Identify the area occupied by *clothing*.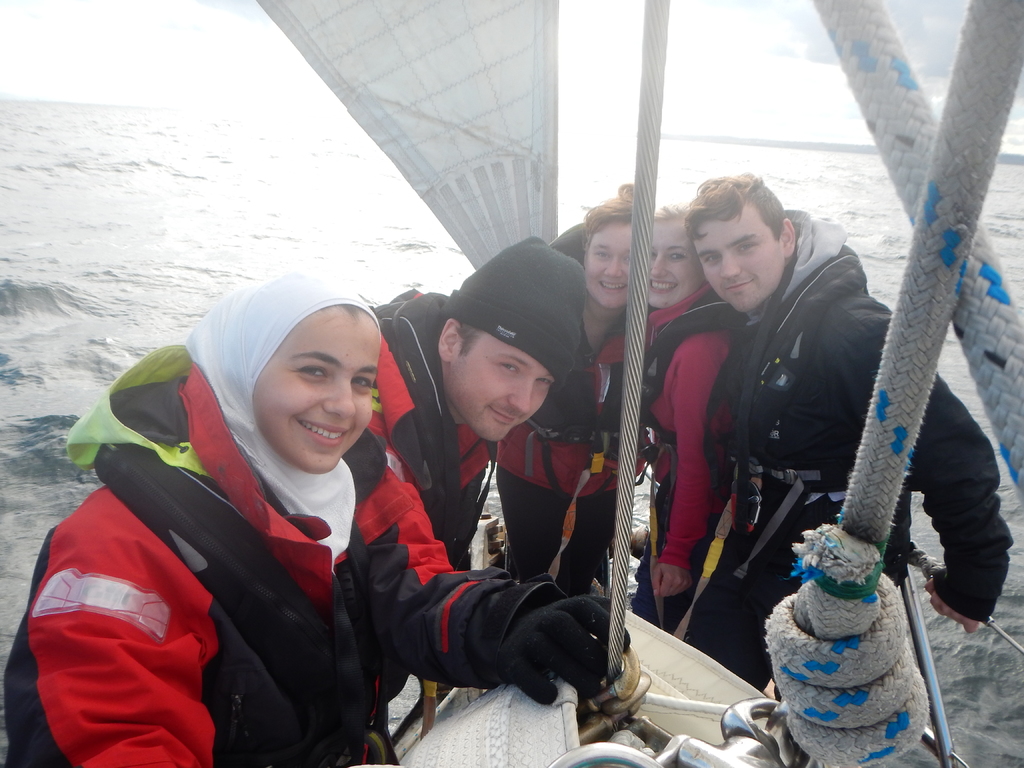
Area: 380:233:613:720.
